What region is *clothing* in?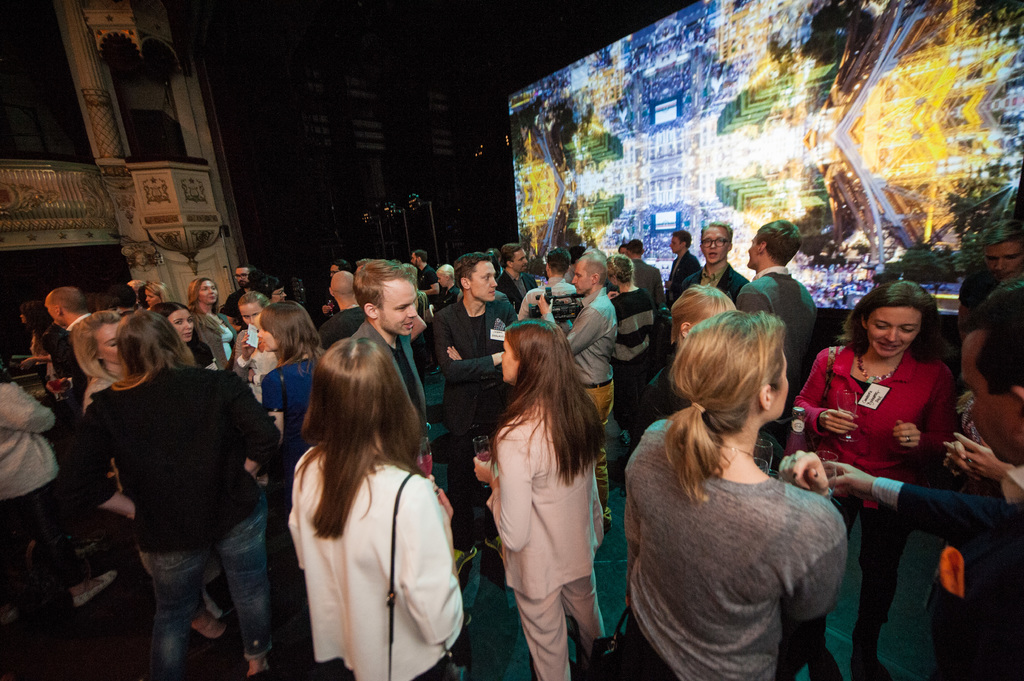
328:307:364:346.
